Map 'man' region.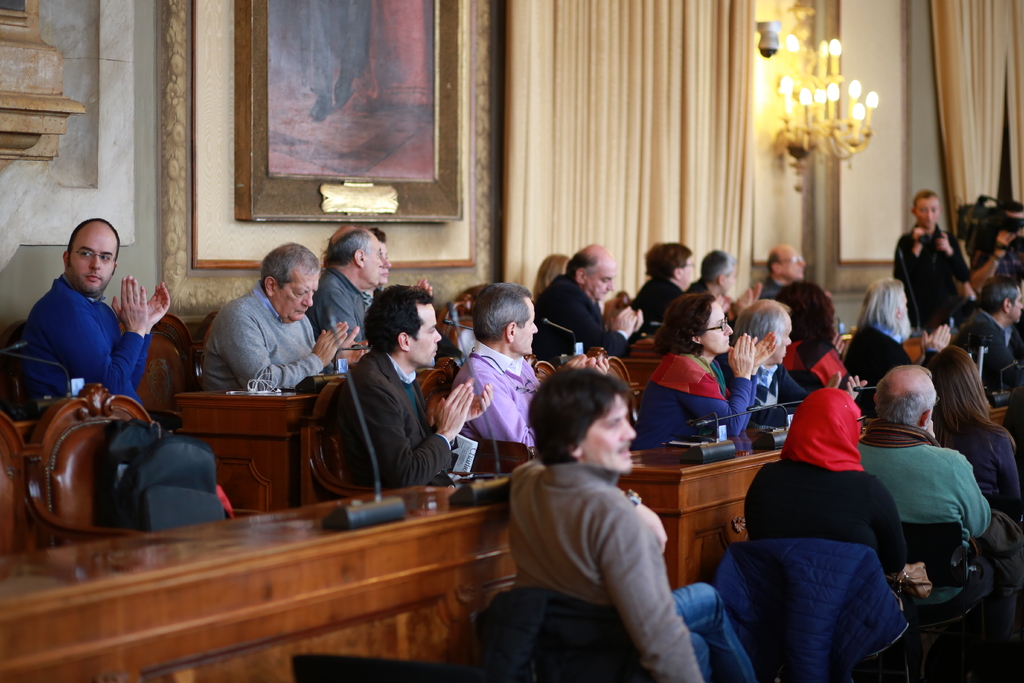
Mapped to <bbox>854, 365, 1023, 682</bbox>.
